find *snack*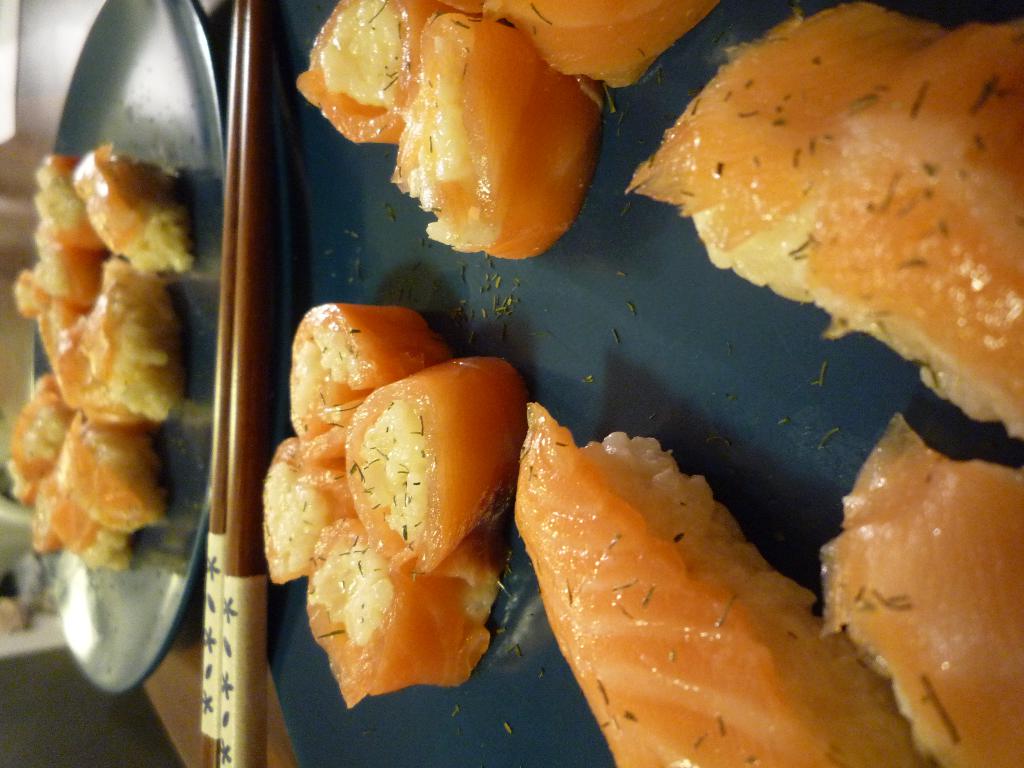
region(621, 7, 1023, 441)
